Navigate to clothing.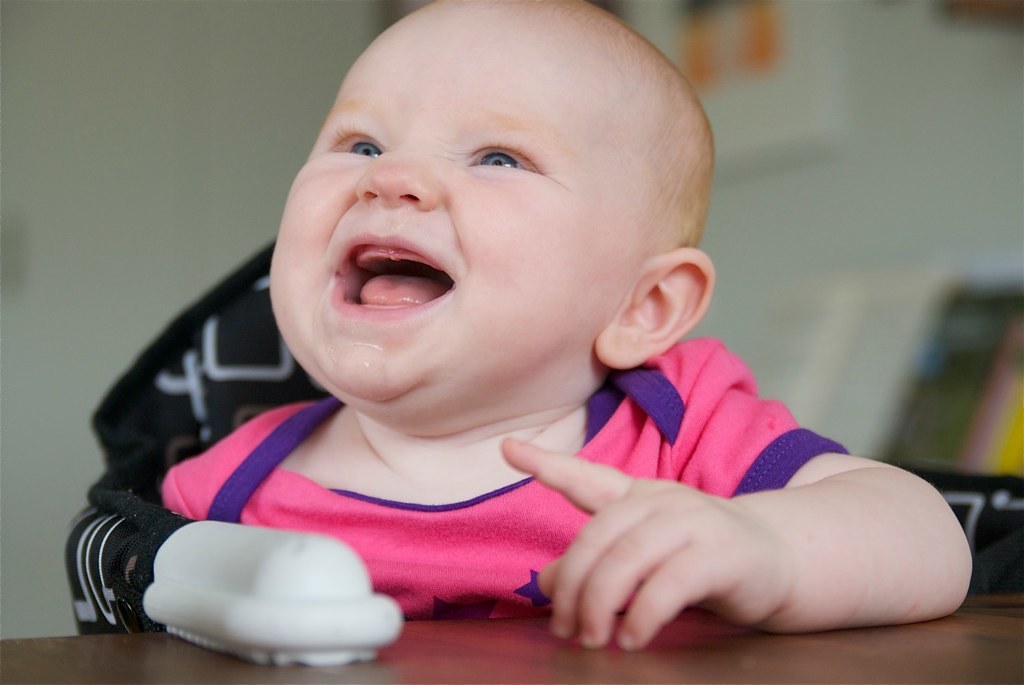
Navigation target: {"left": 161, "top": 335, "right": 849, "bottom": 618}.
